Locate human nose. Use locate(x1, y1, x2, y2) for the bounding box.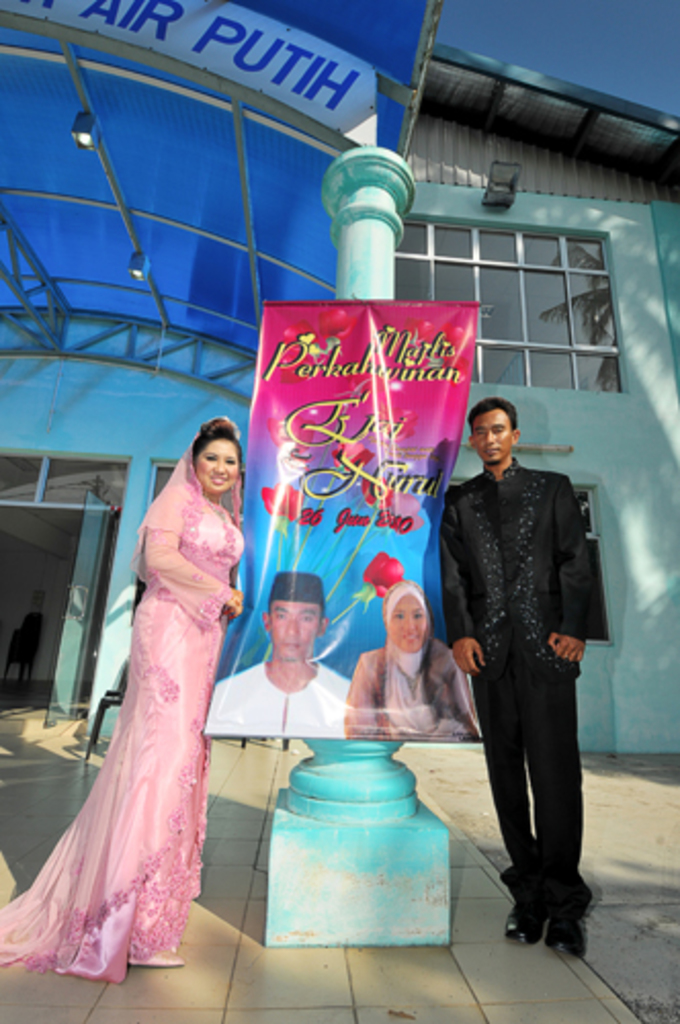
locate(285, 614, 299, 633).
